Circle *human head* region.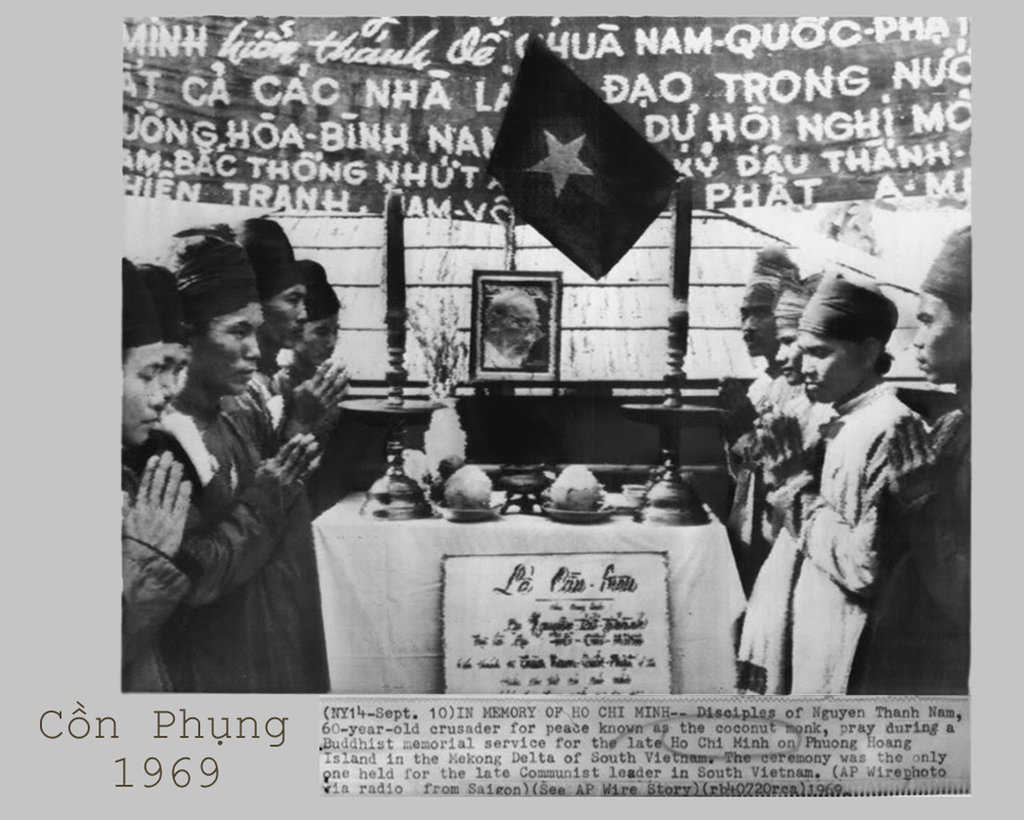
Region: <bbox>297, 268, 341, 364</bbox>.
